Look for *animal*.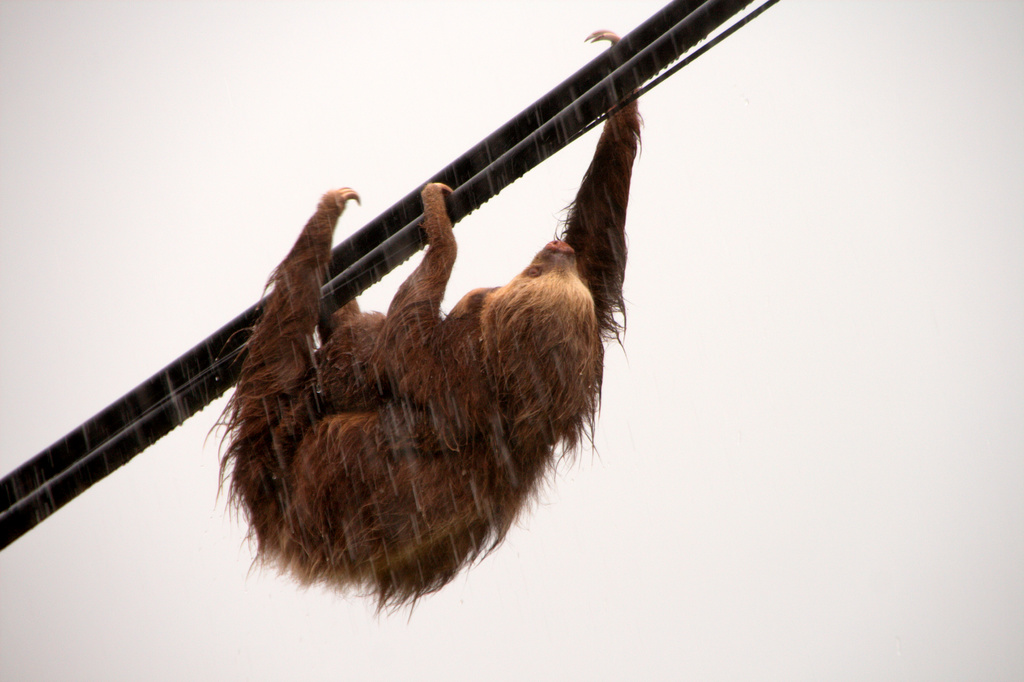
Found: [left=195, top=25, right=651, bottom=637].
